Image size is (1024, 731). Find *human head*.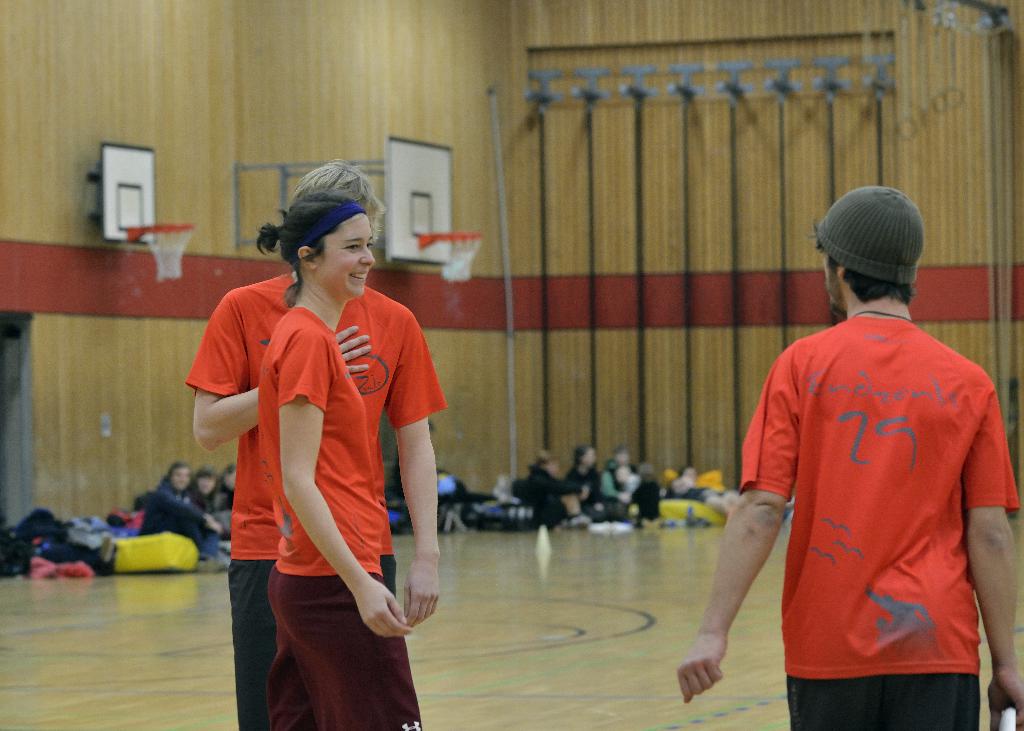
298:163:381:223.
